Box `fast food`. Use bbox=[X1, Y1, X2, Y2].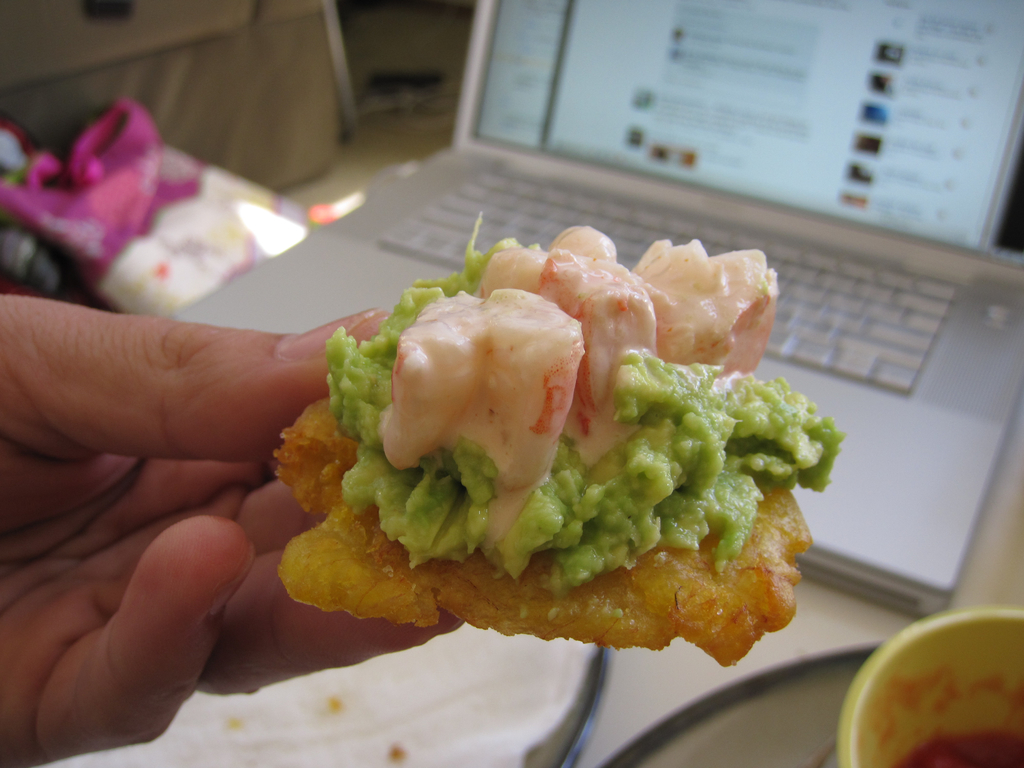
bbox=[253, 219, 836, 676].
